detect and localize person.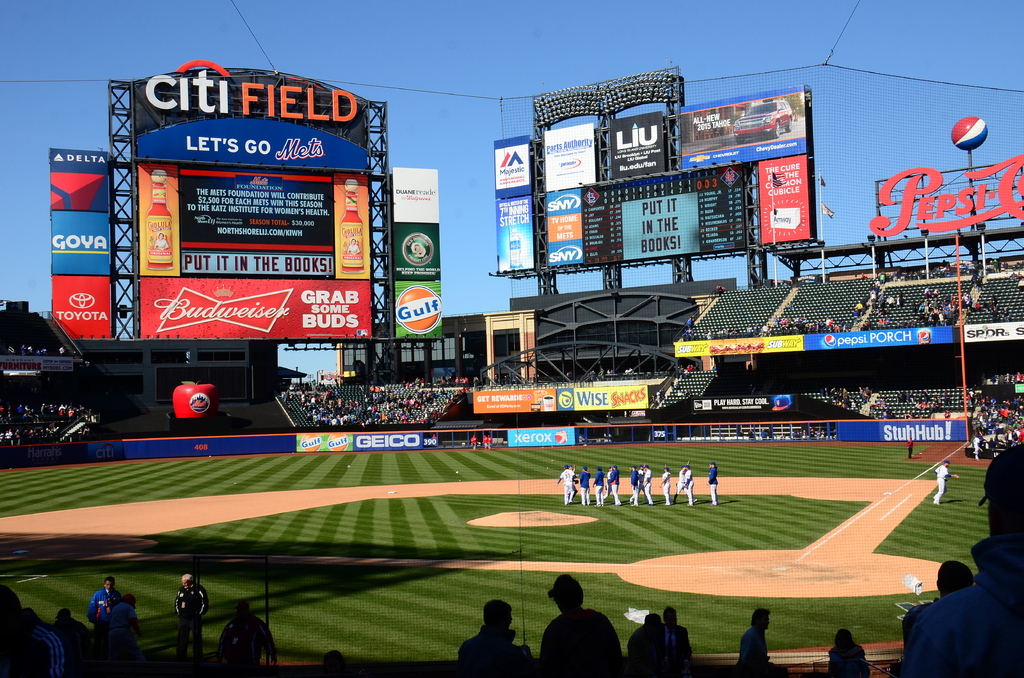
Localized at (left=626, top=611, right=668, bottom=677).
